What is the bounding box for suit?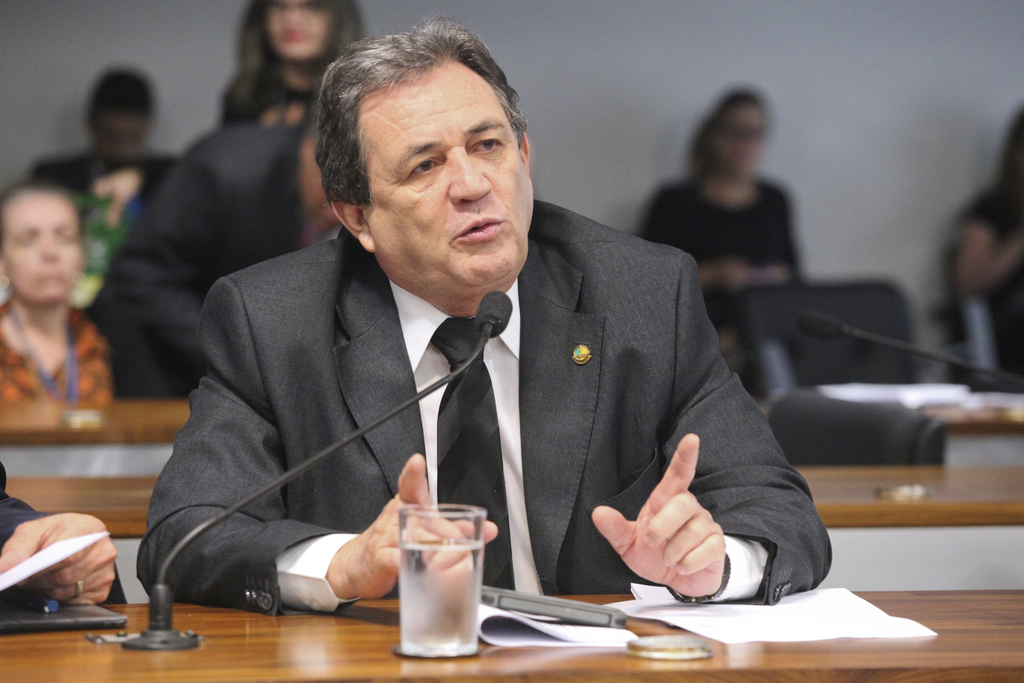
(80, 125, 344, 402).
